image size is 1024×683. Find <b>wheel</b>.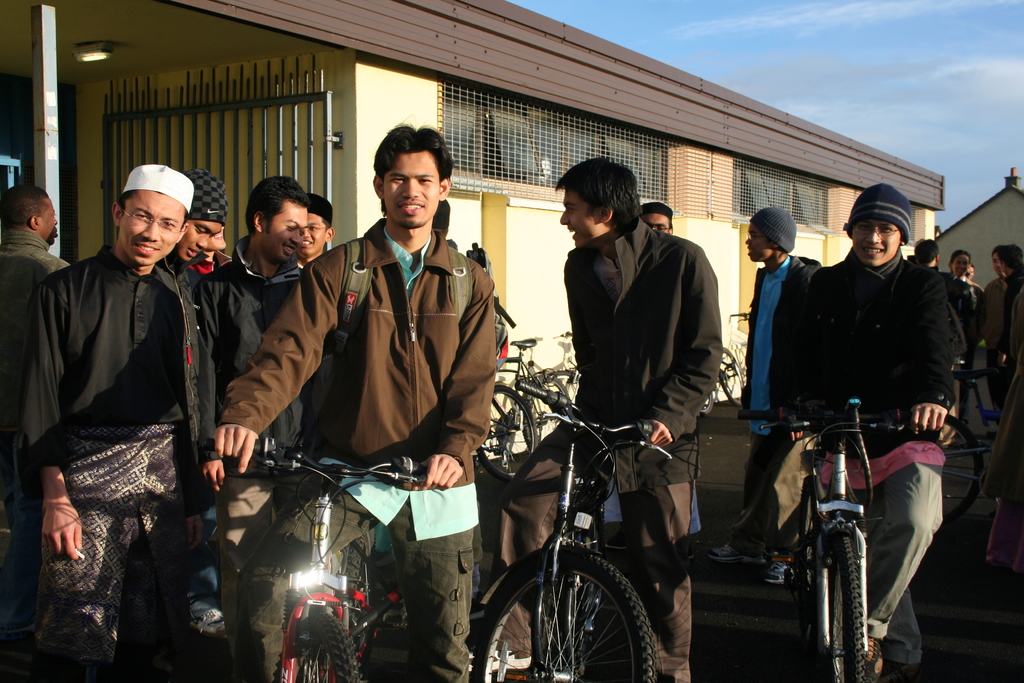
BBox(828, 534, 866, 682).
